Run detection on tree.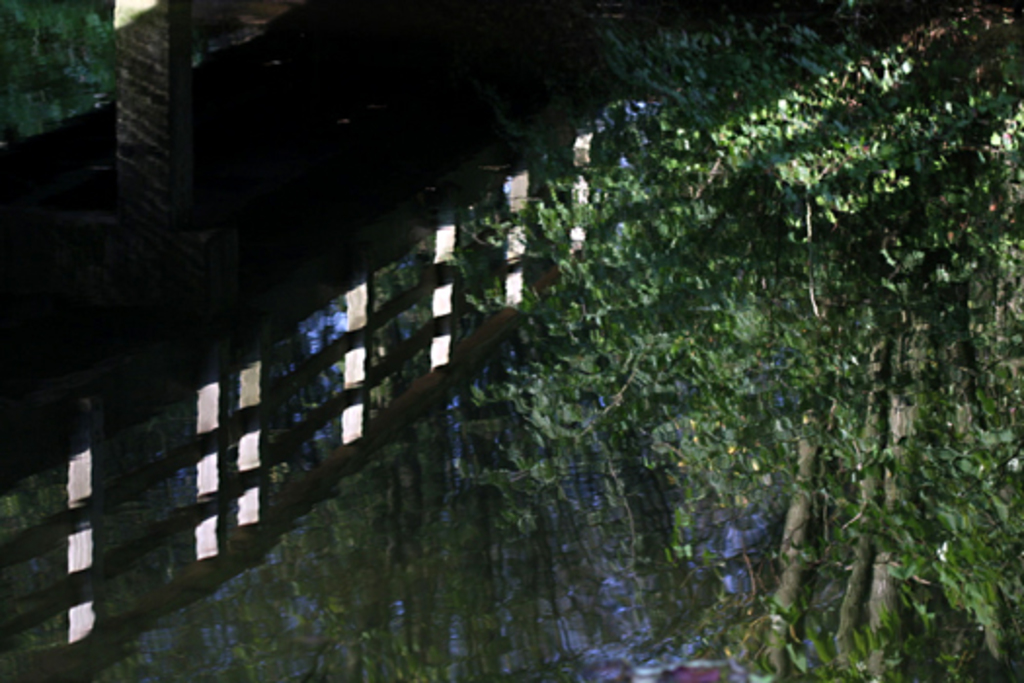
Result: l=425, t=0, r=1022, b=681.
